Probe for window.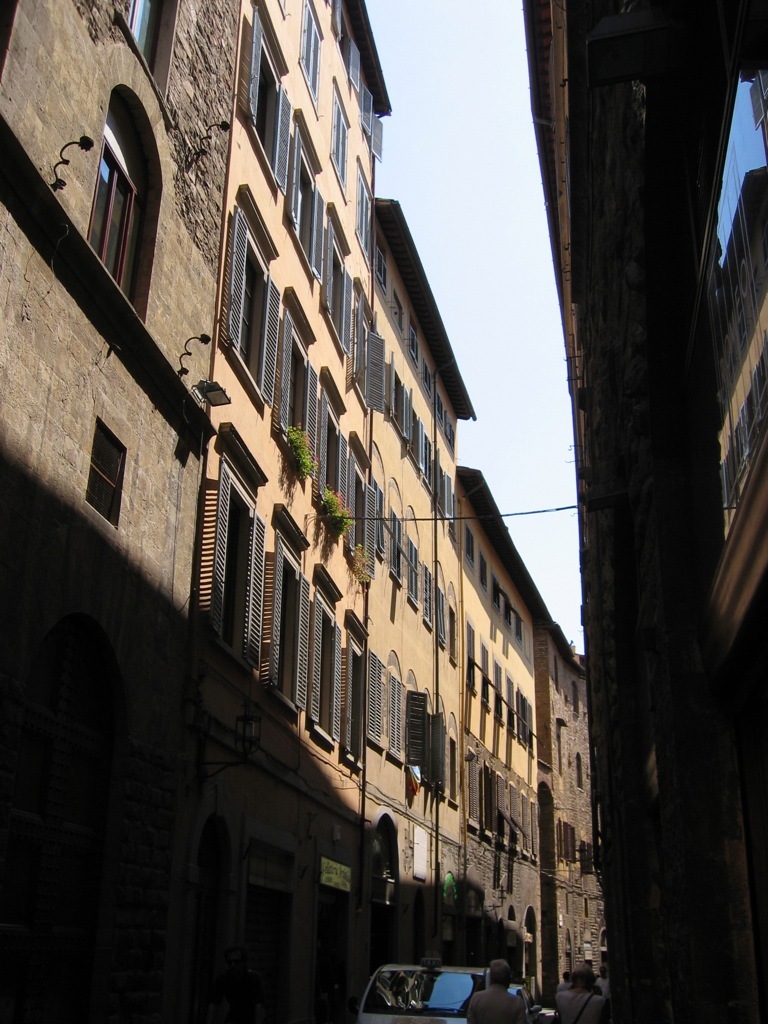
Probe result: {"x1": 521, "y1": 796, "x2": 533, "y2": 860}.
